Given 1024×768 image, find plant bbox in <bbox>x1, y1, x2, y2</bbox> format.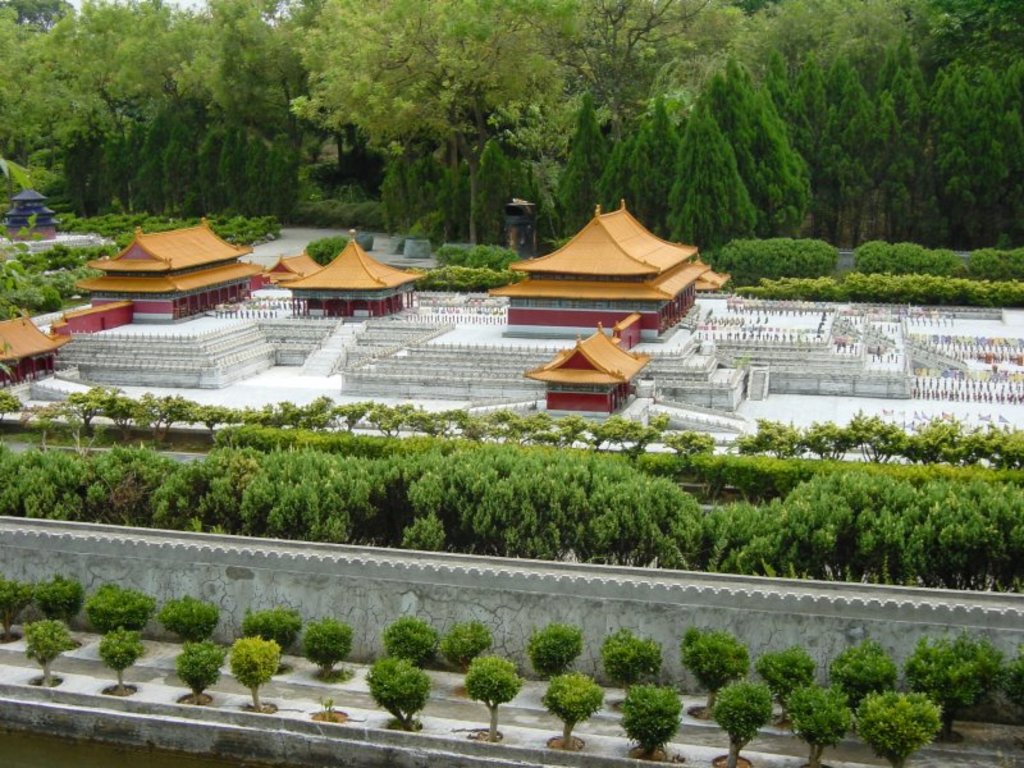
<bbox>617, 678, 682, 758</bbox>.
